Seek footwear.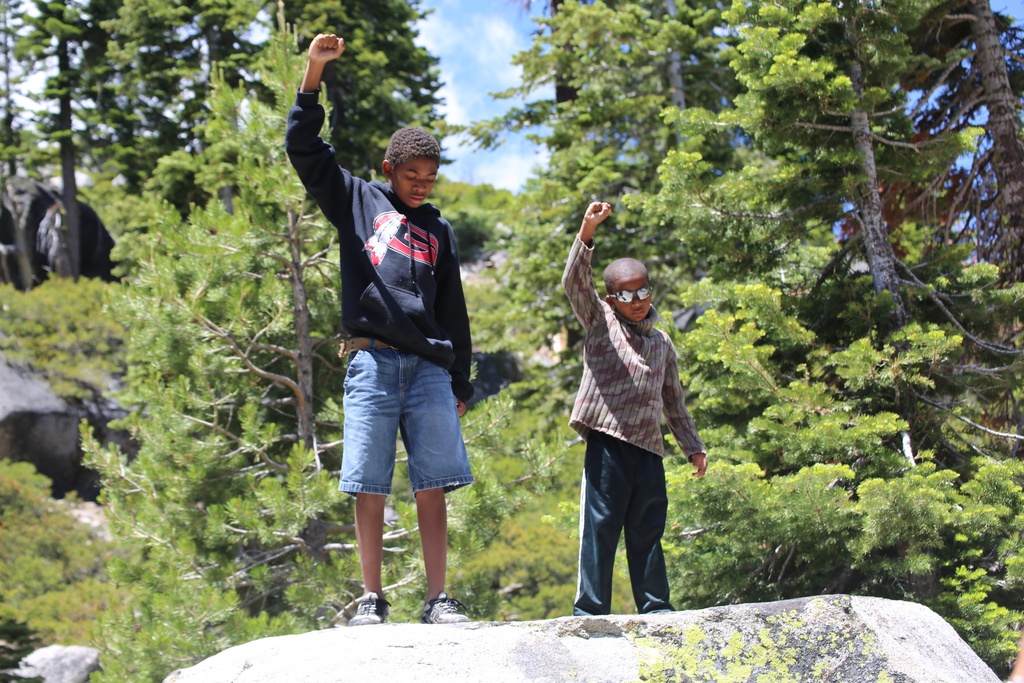
{"x1": 348, "y1": 584, "x2": 393, "y2": 629}.
